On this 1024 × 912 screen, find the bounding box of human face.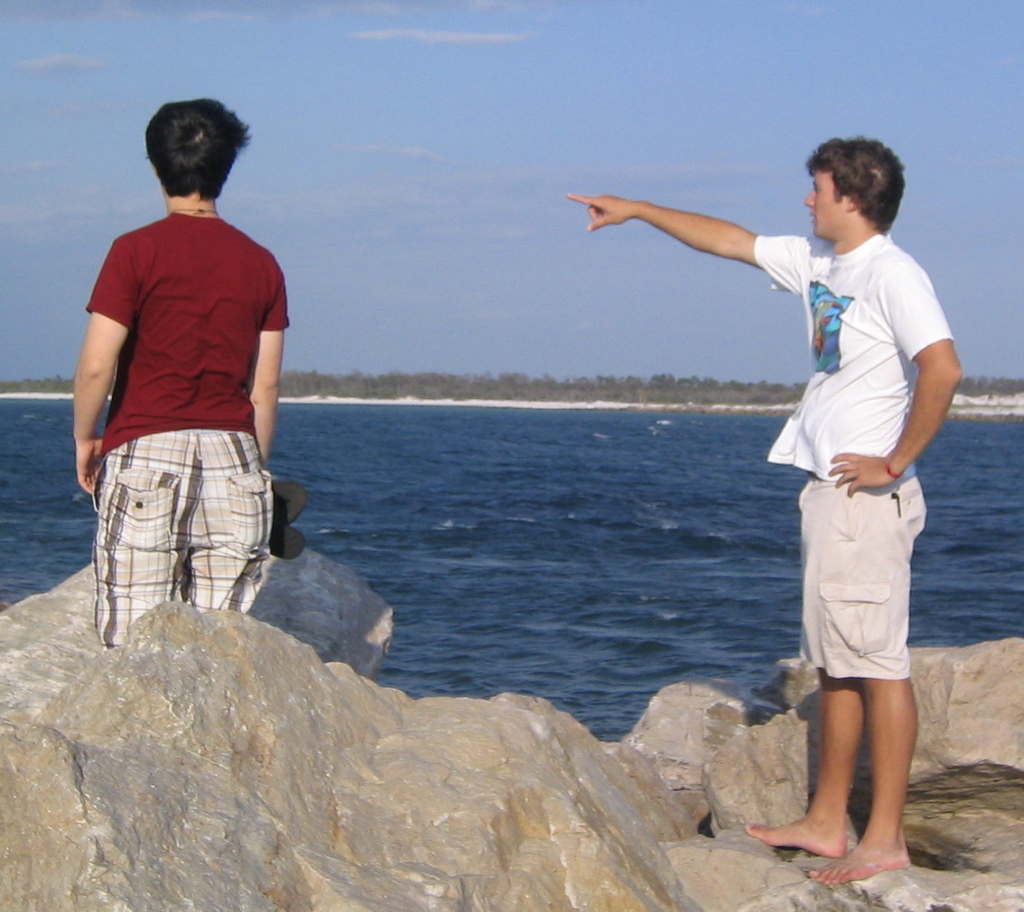
Bounding box: {"left": 805, "top": 171, "right": 851, "bottom": 235}.
